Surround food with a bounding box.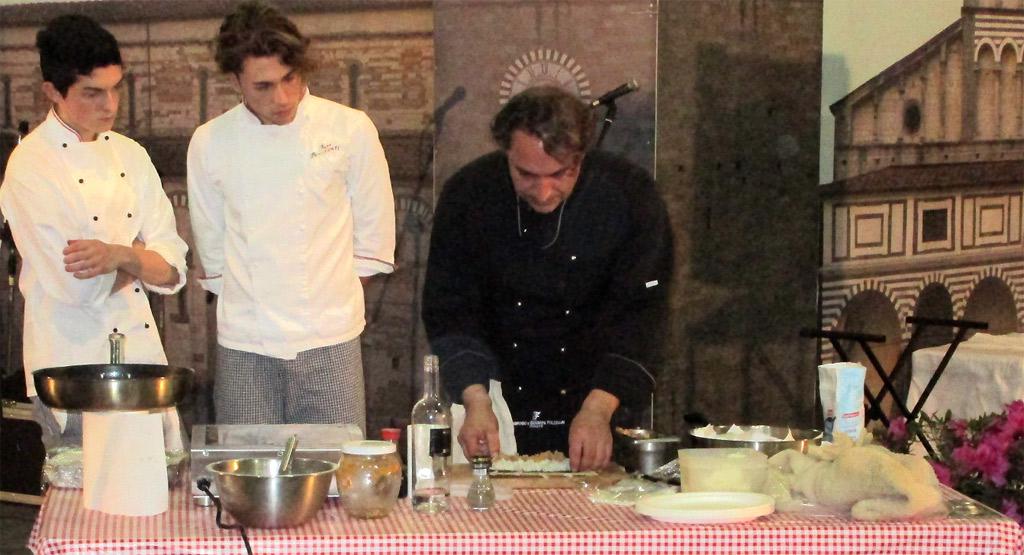
47, 446, 83, 468.
